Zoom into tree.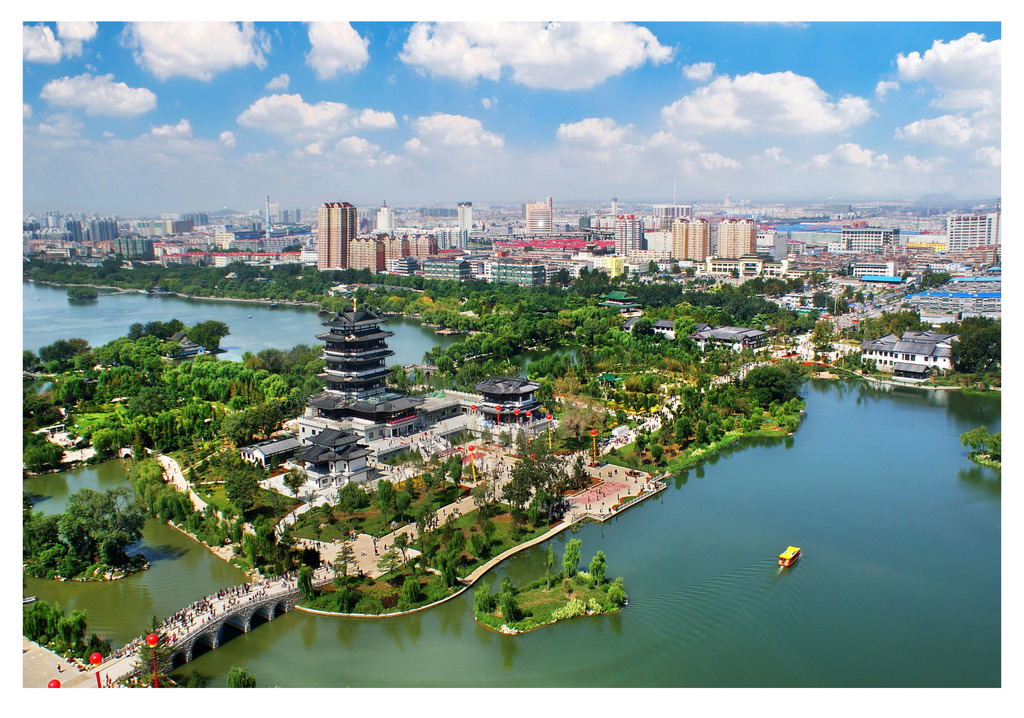
Zoom target: BBox(67, 287, 102, 303).
